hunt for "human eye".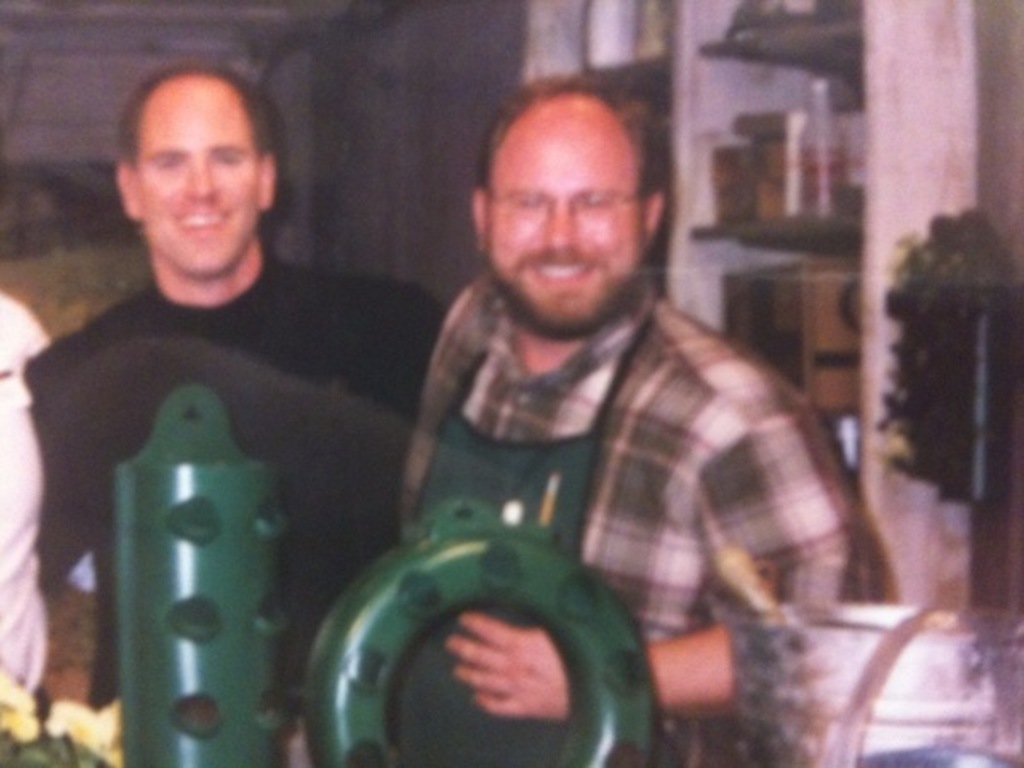
Hunted down at bbox(579, 189, 611, 212).
